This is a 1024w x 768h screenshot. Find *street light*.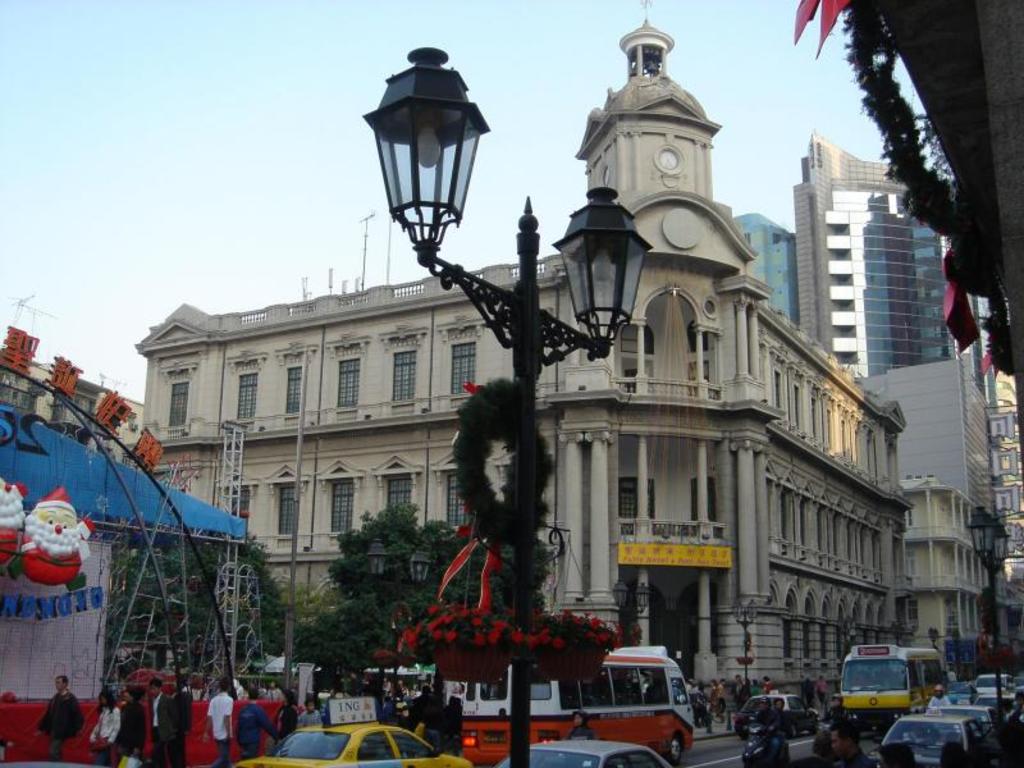
Bounding box: BBox(364, 535, 431, 700).
